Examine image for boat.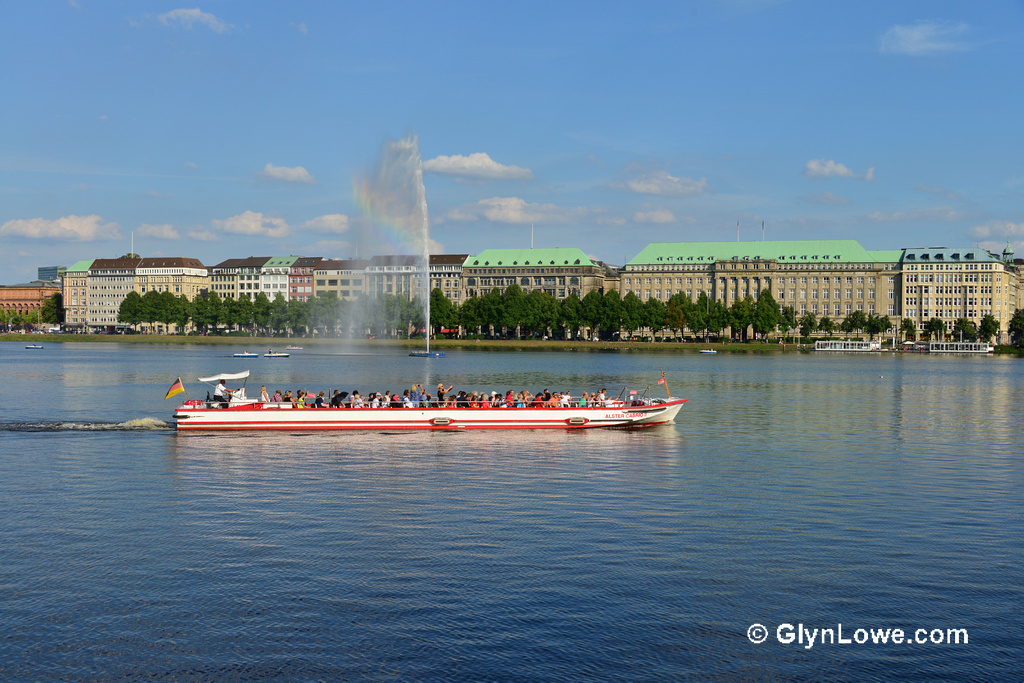
Examination result: 813/336/889/353.
